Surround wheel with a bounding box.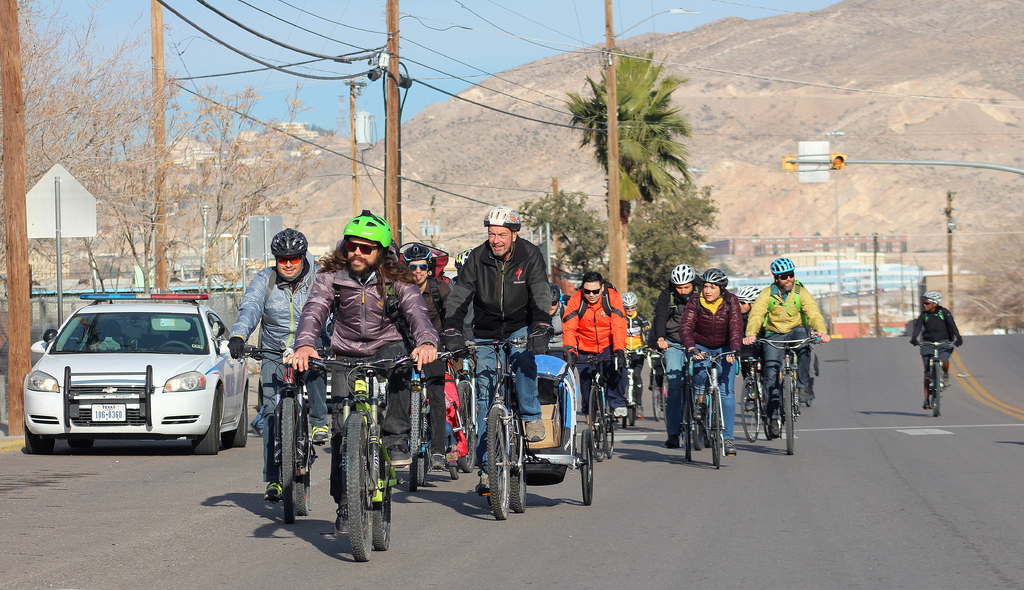
bbox(346, 411, 374, 562).
